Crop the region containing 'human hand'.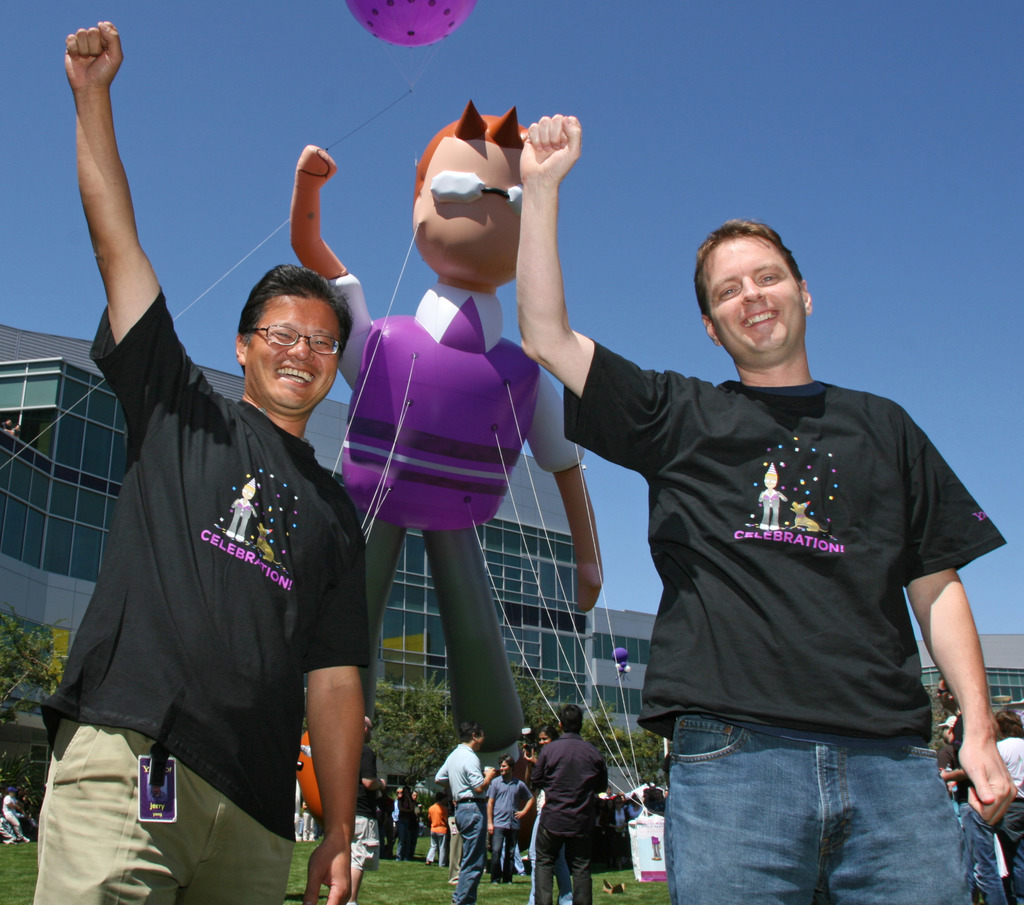
Crop region: (left=485, top=765, right=499, bottom=779).
